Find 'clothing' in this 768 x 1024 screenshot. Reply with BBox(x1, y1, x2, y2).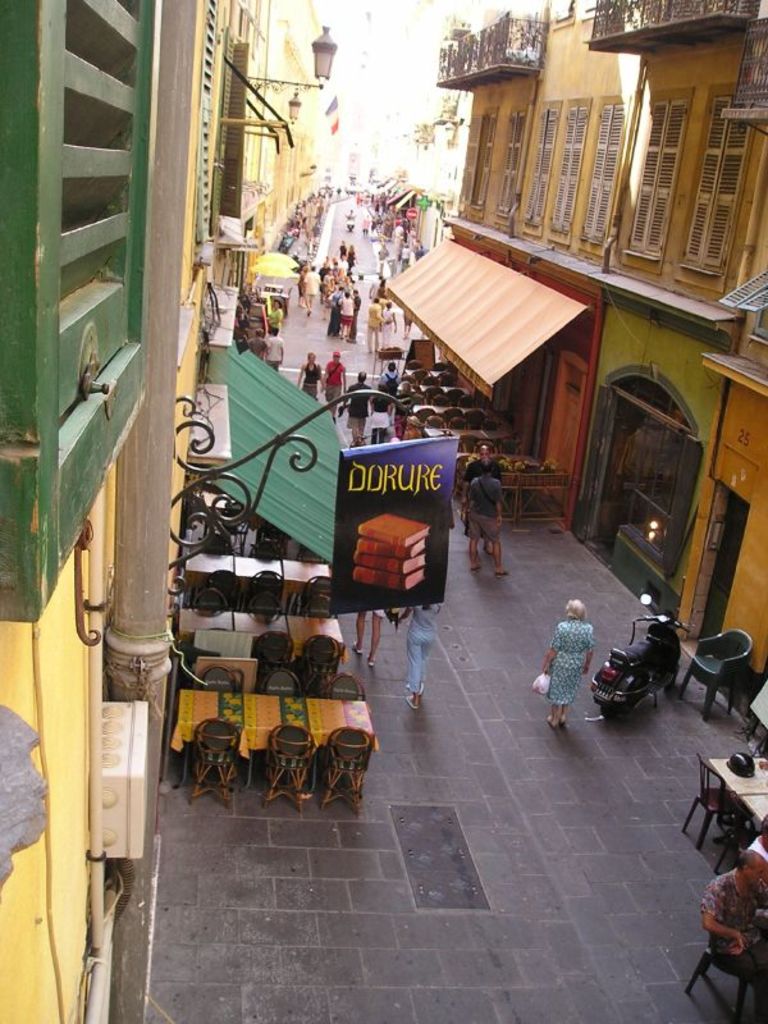
BBox(371, 392, 393, 436).
